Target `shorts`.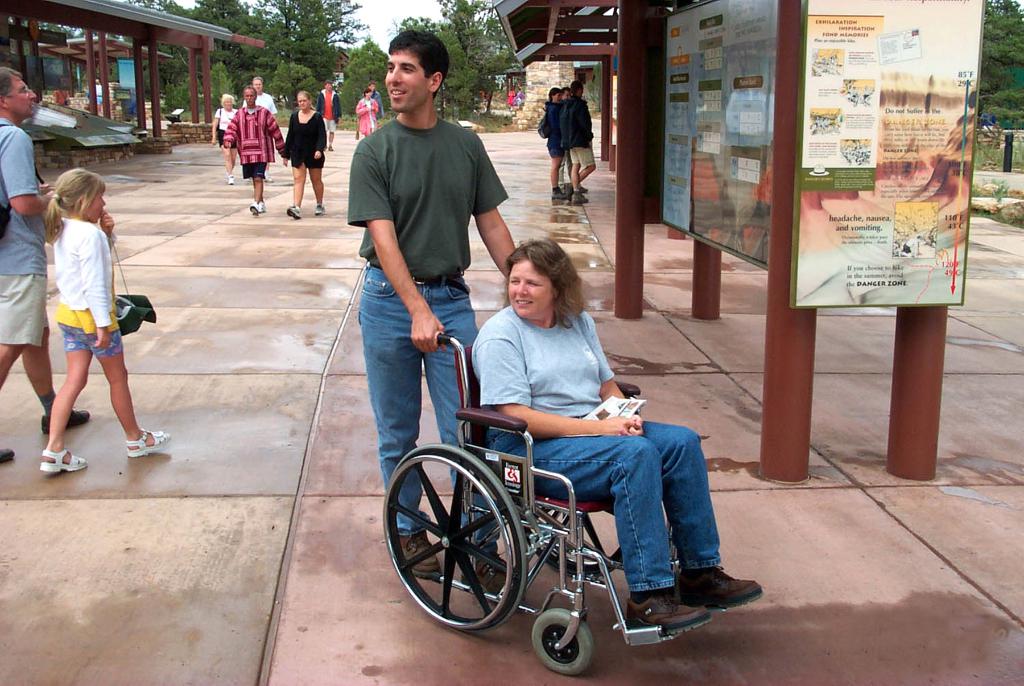
Target region: bbox=(242, 163, 268, 179).
